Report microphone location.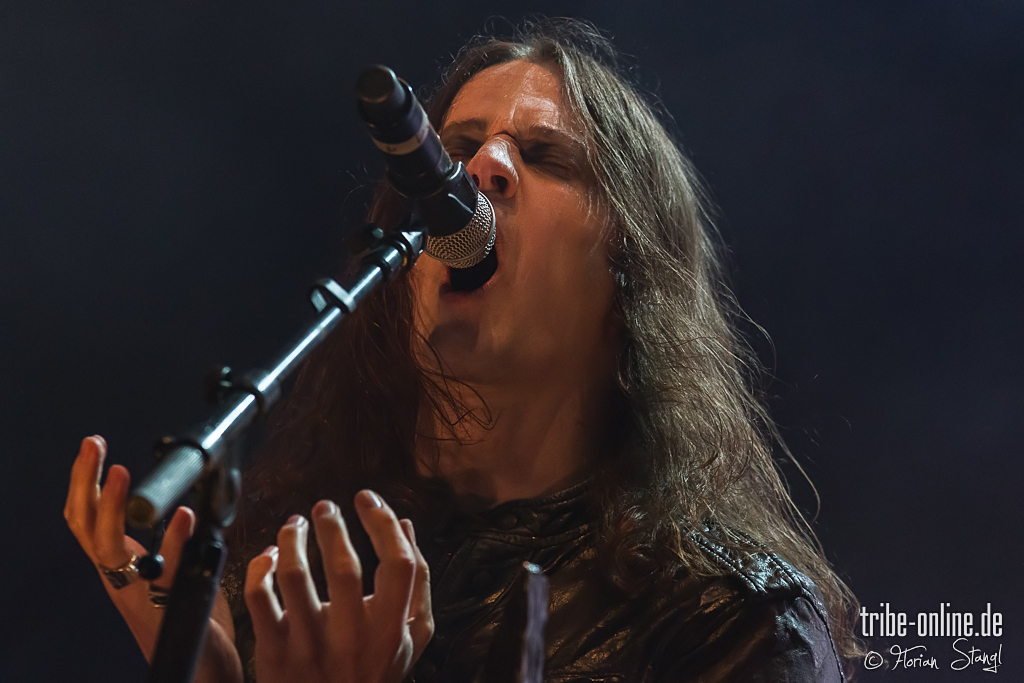
Report: (345,54,483,273).
